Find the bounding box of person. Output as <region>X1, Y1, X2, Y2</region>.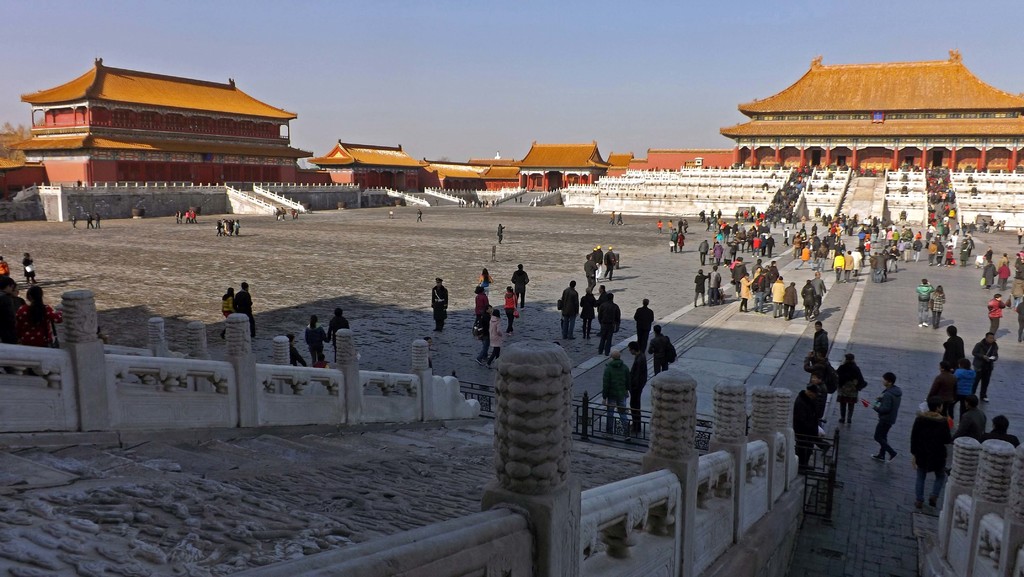
<region>486, 305, 500, 362</region>.
